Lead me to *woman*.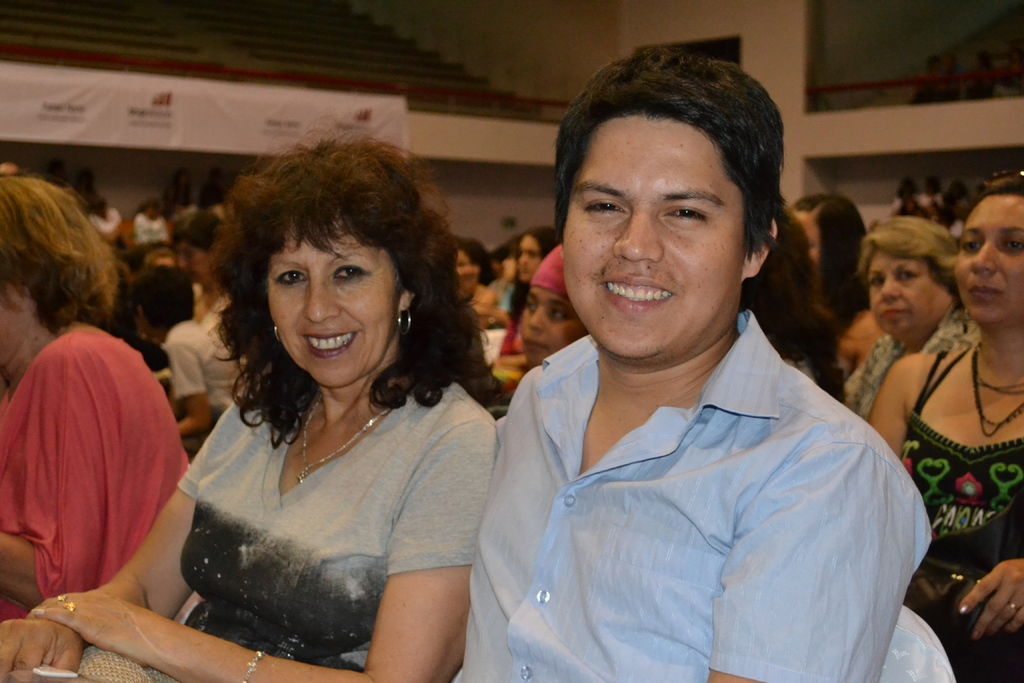
Lead to region(490, 231, 617, 389).
